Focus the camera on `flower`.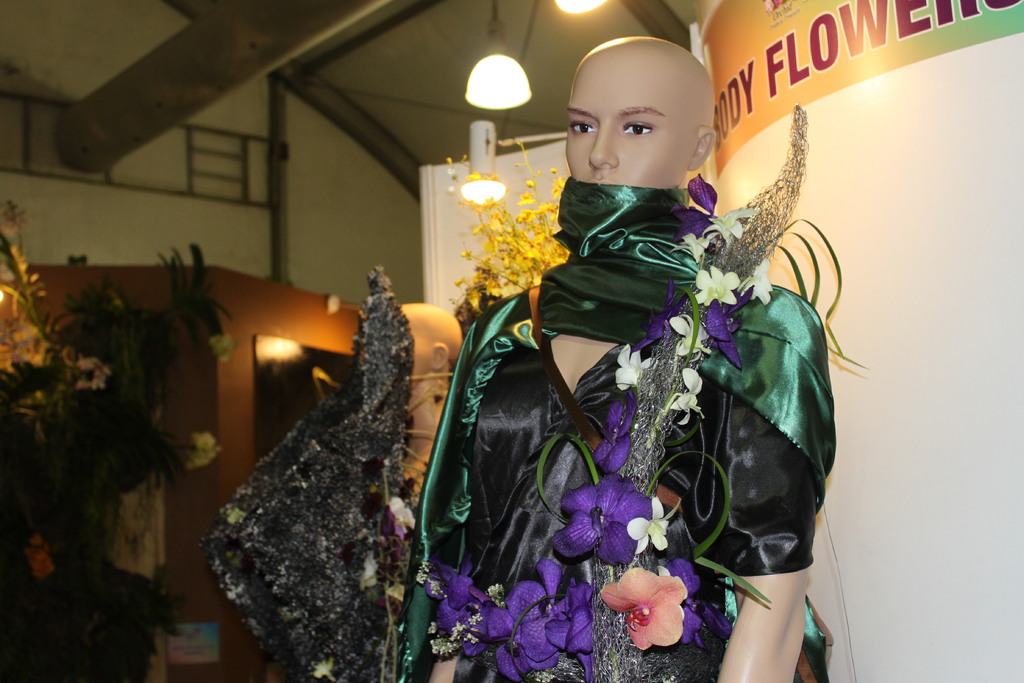
Focus region: x1=434 y1=571 x2=514 y2=660.
